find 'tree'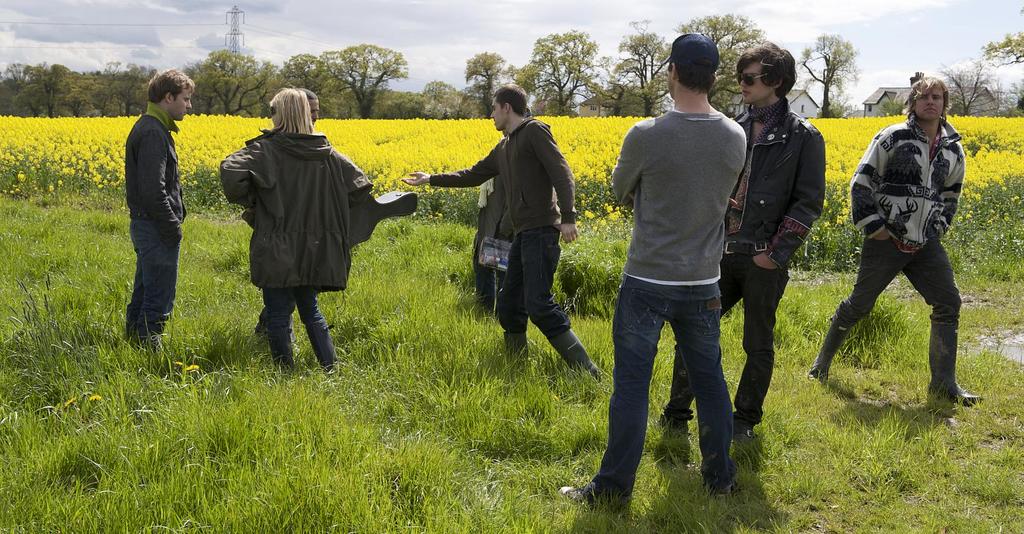
[left=182, top=44, right=294, bottom=121]
